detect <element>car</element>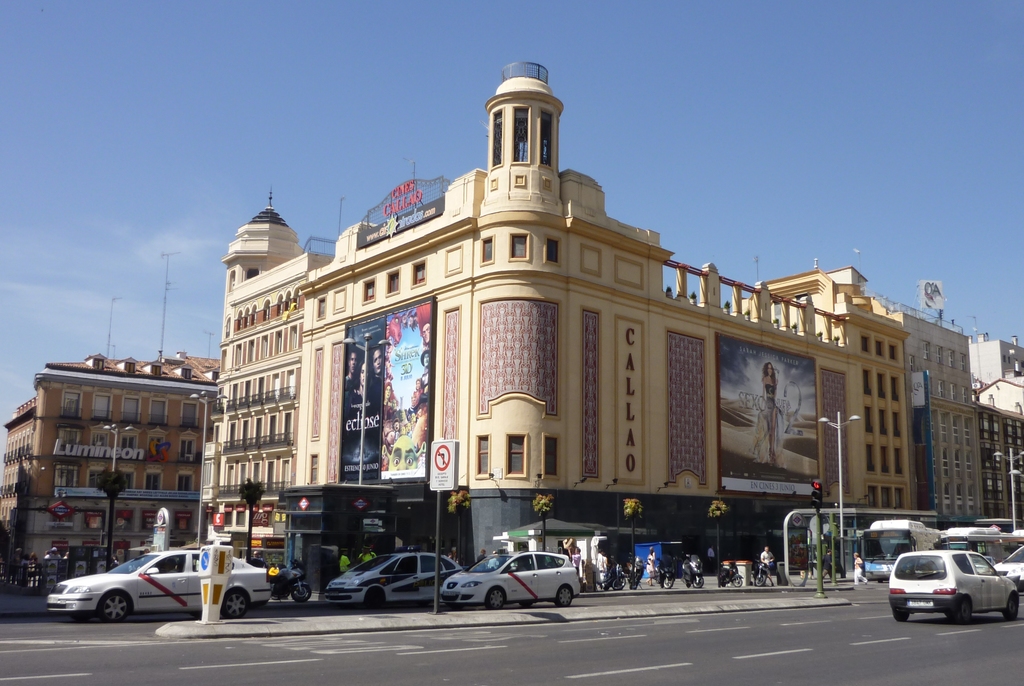
877, 545, 1010, 634
